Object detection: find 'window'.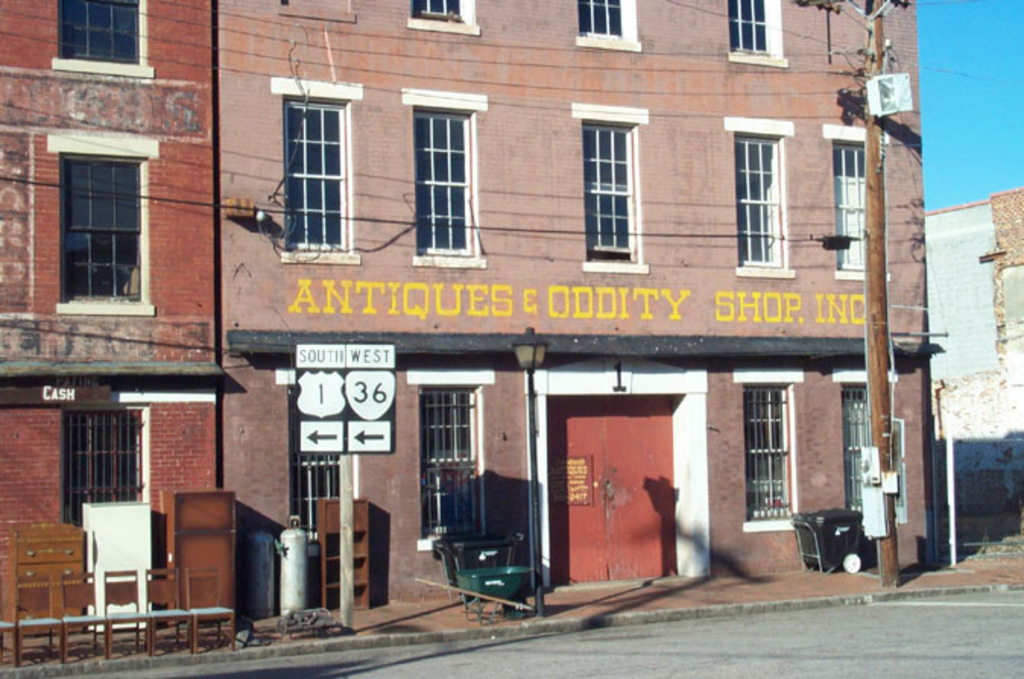
BBox(723, 0, 793, 65).
